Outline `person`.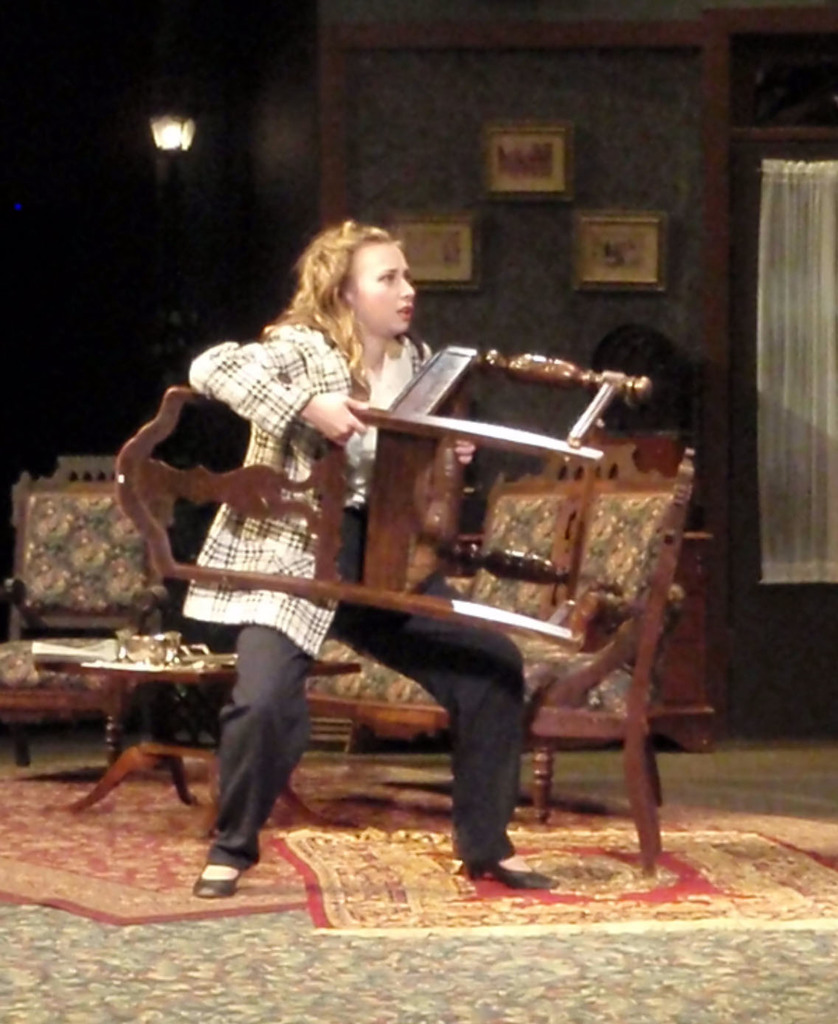
Outline: bbox=(184, 215, 564, 904).
